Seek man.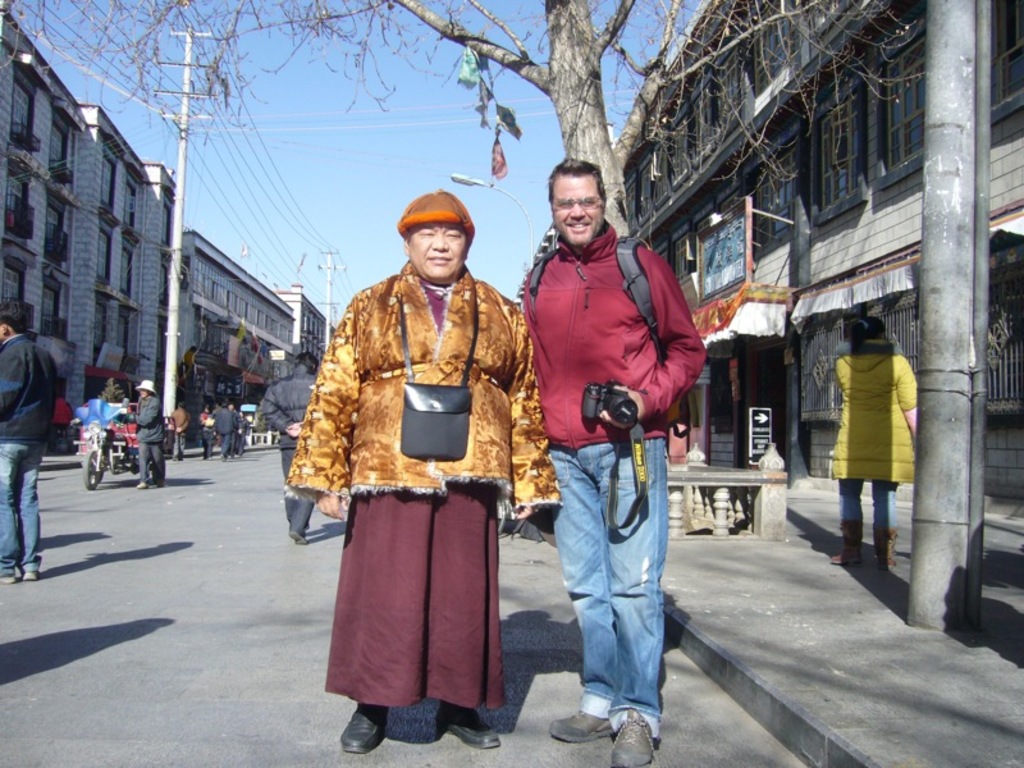
bbox(164, 401, 180, 456).
